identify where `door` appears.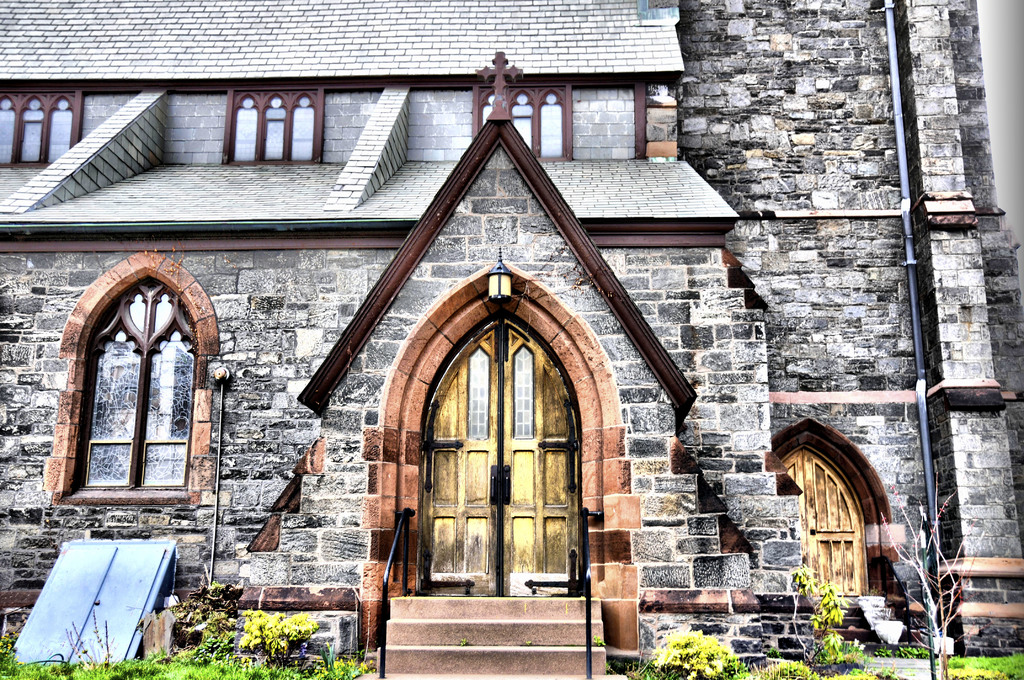
Appears at (x1=415, y1=334, x2=583, y2=628).
